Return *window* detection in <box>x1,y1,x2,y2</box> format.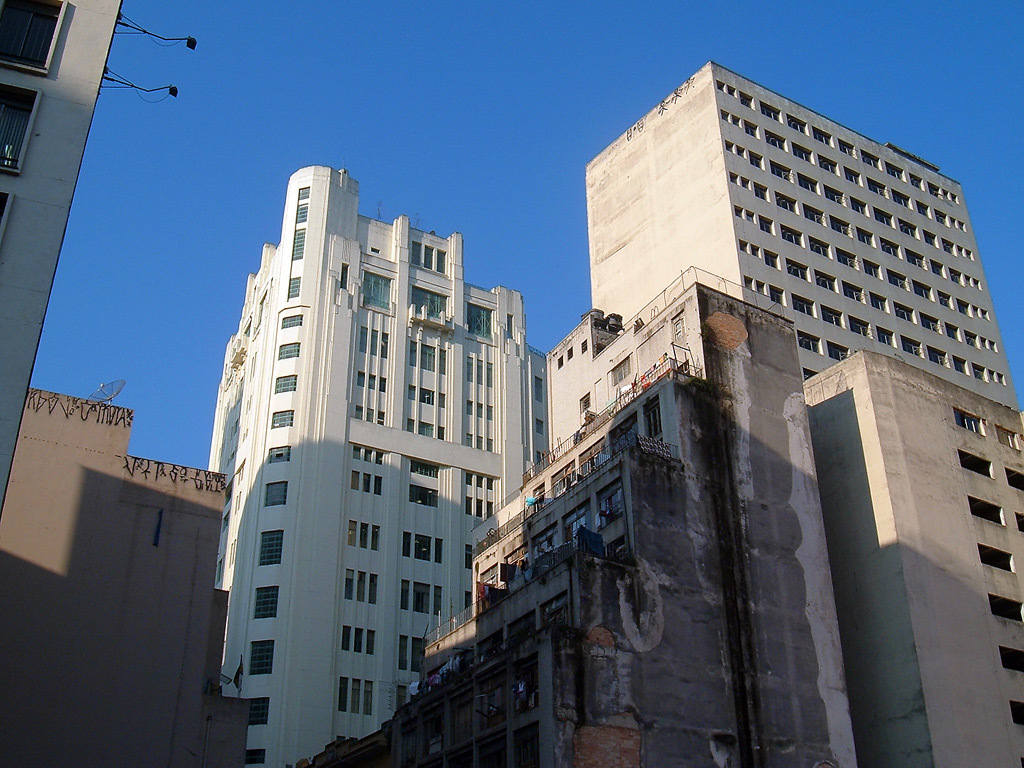
<box>891,189,910,211</box>.
